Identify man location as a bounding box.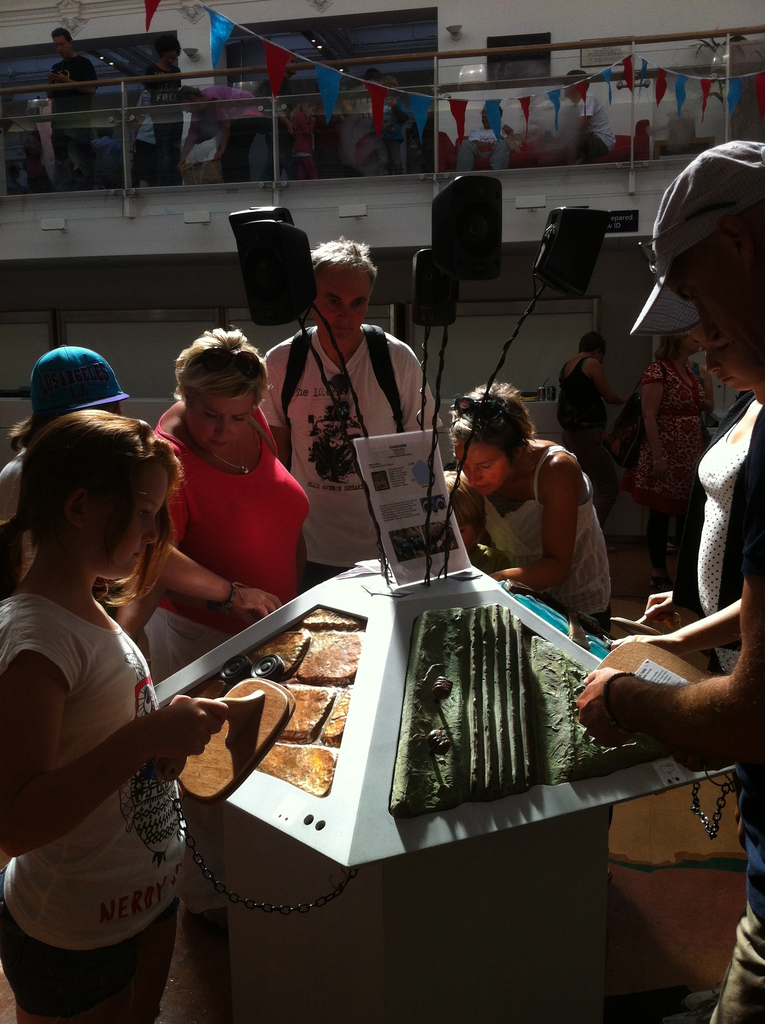
[555, 328, 631, 524].
